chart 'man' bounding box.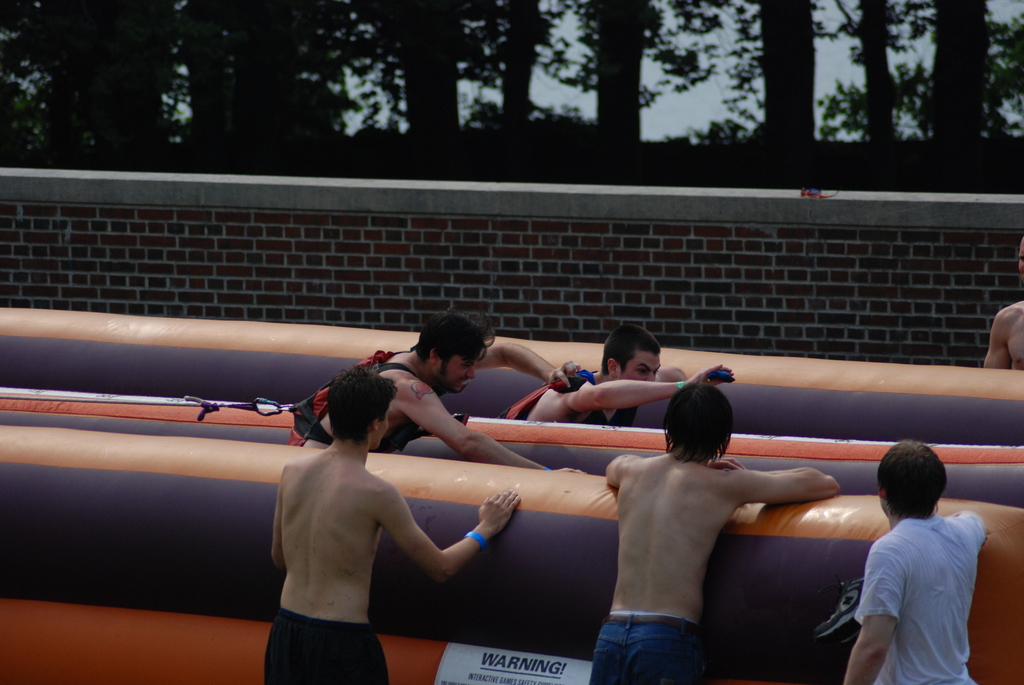
Charted: [983, 236, 1023, 369].
